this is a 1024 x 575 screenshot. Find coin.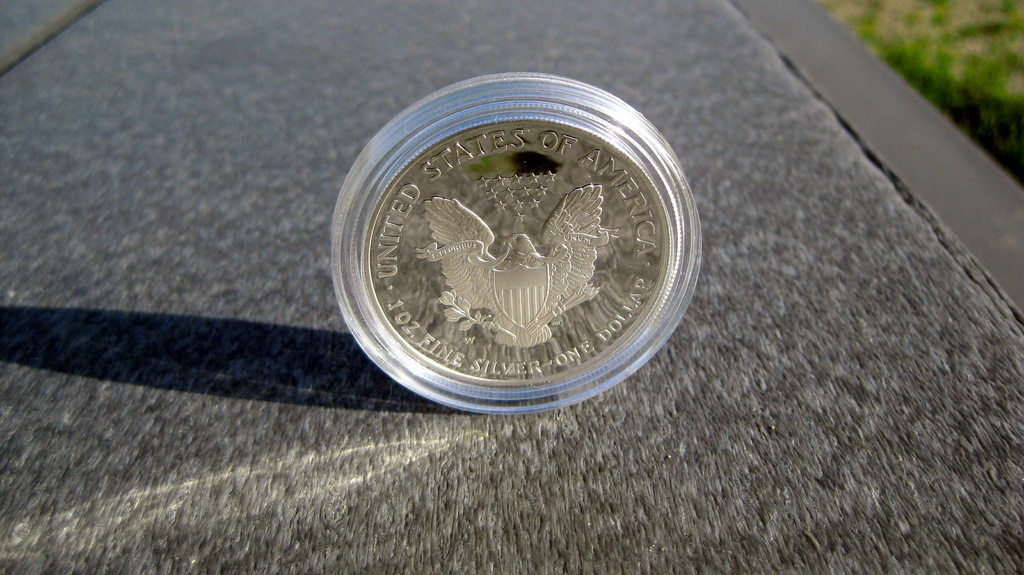
Bounding box: rect(363, 118, 675, 387).
